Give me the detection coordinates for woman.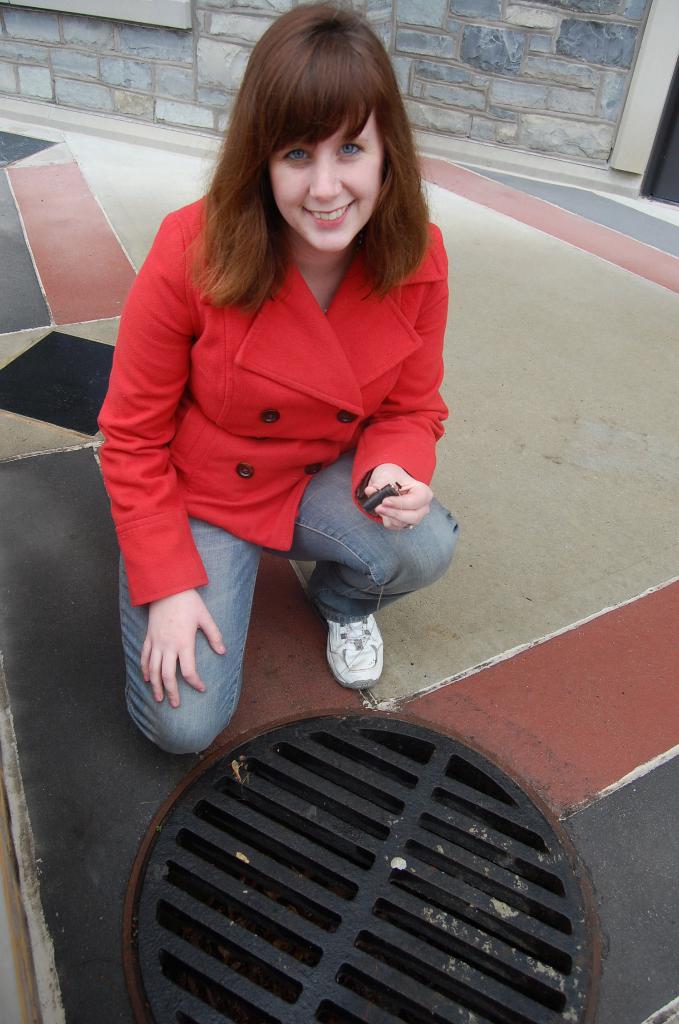
box=[83, 2, 456, 764].
